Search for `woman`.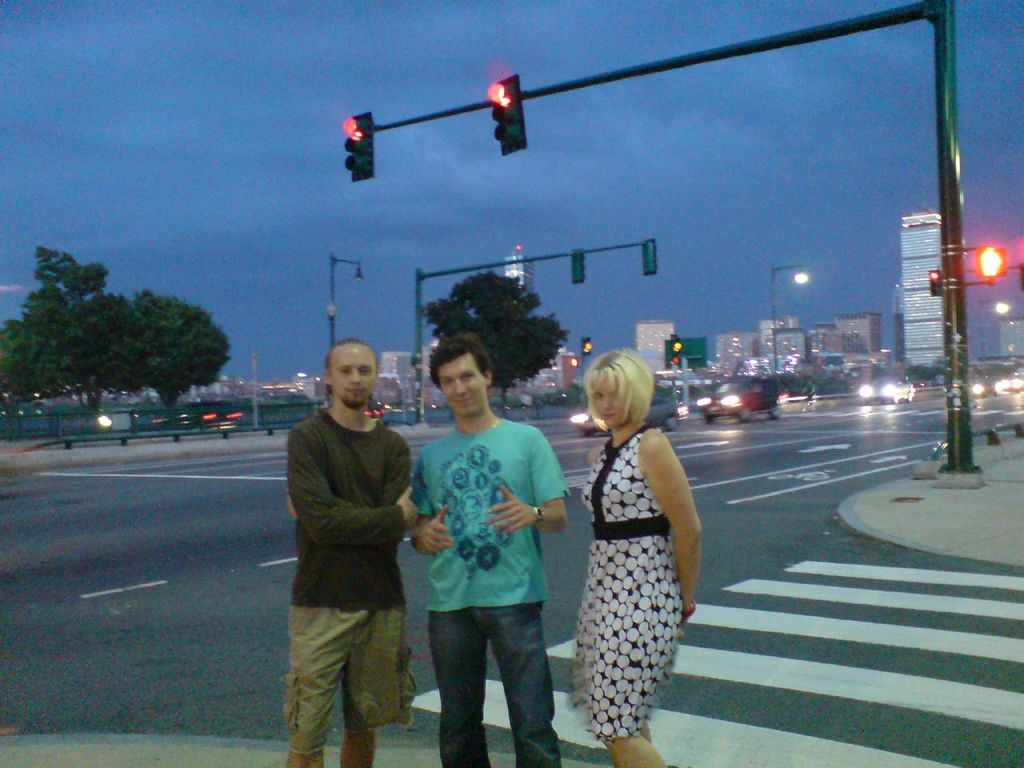
Found at select_region(568, 352, 702, 767).
